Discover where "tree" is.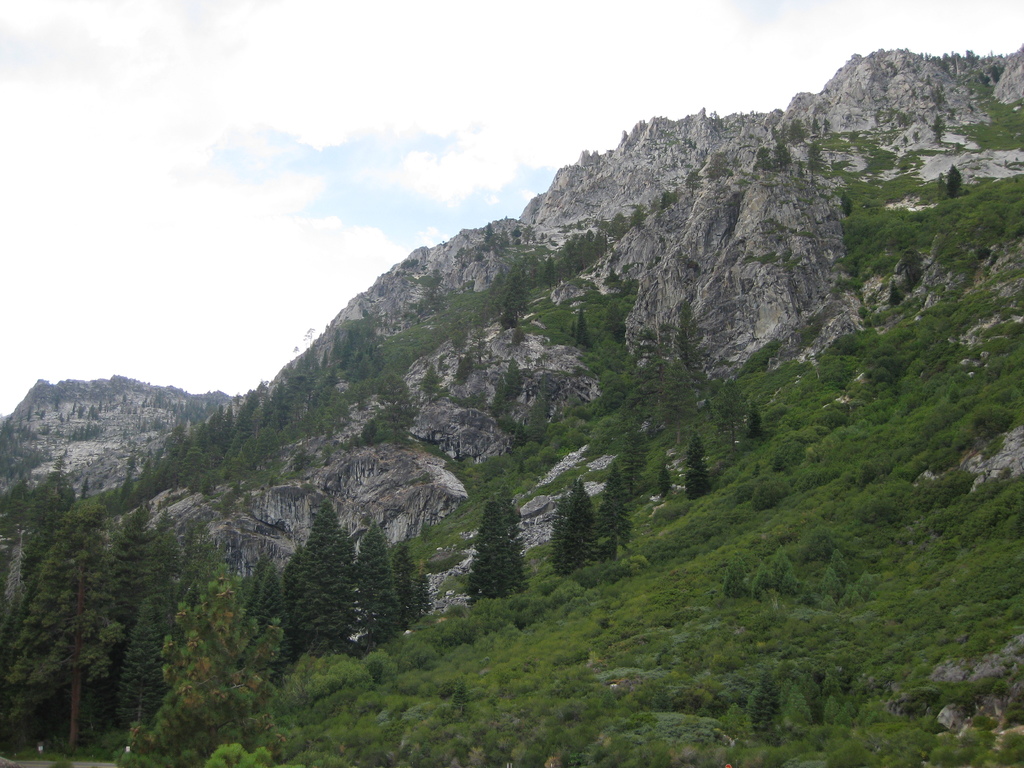
Discovered at x1=397, y1=533, x2=433, y2=623.
